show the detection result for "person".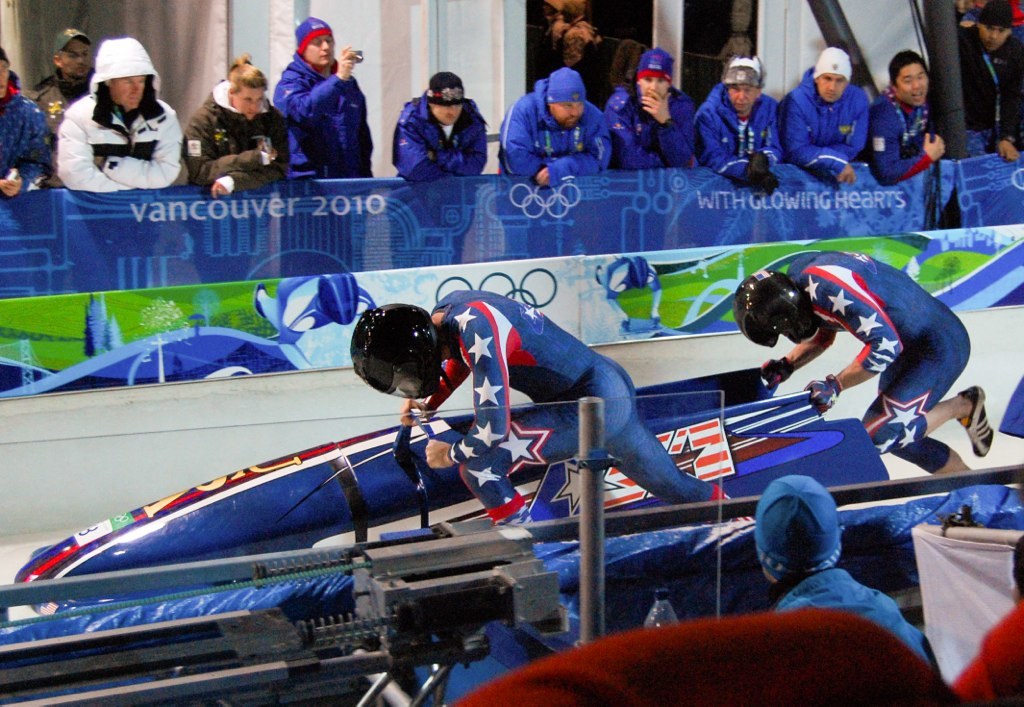
<box>751,465,930,669</box>.
